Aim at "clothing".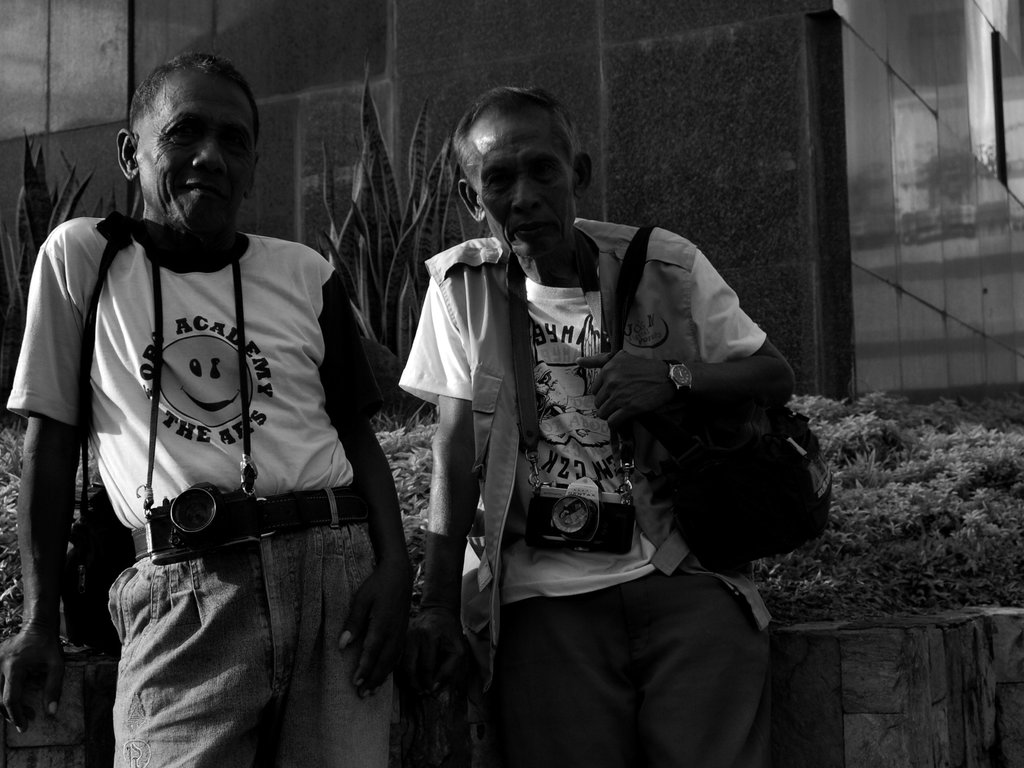
Aimed at {"x1": 7, "y1": 211, "x2": 384, "y2": 527}.
